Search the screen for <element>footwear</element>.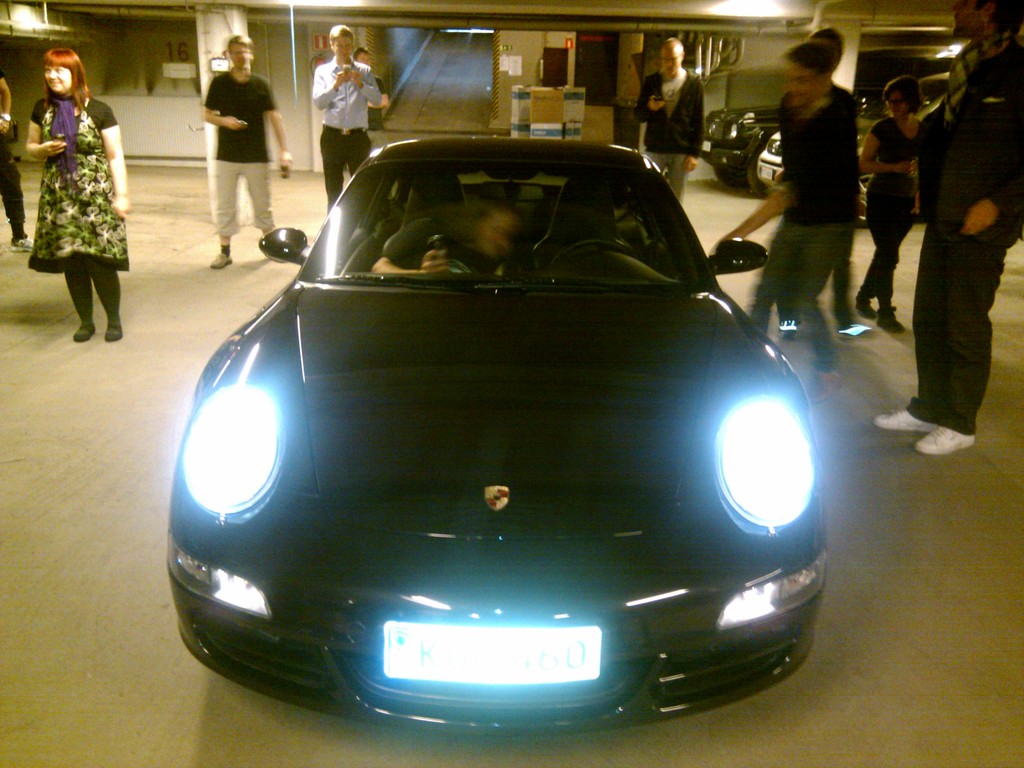
Found at <region>72, 315, 98, 344</region>.
